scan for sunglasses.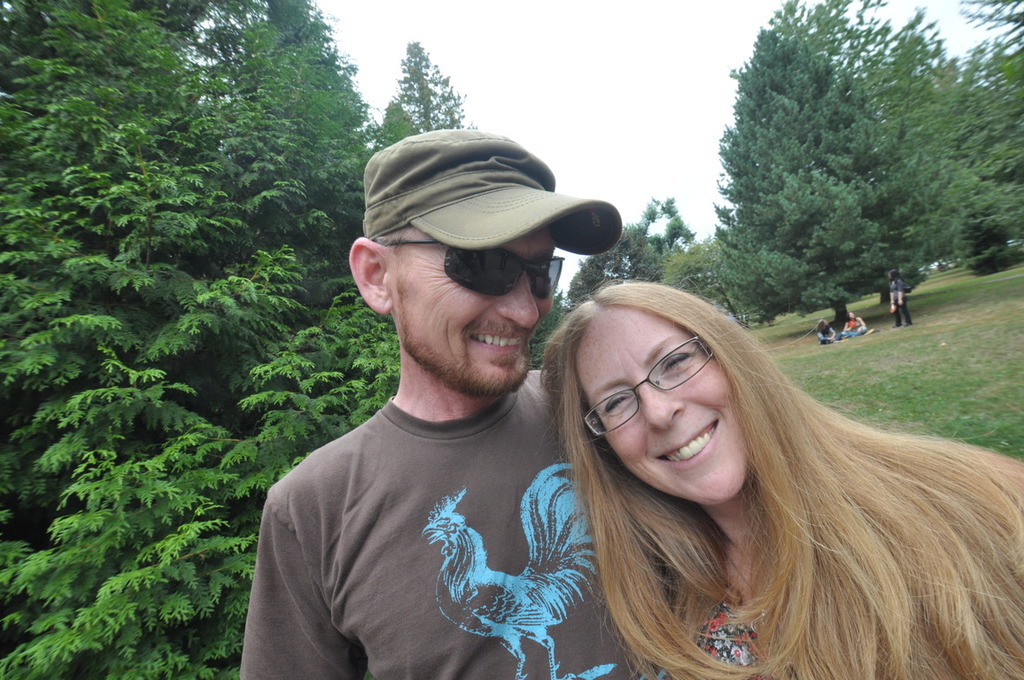
Scan result: Rect(392, 243, 569, 303).
